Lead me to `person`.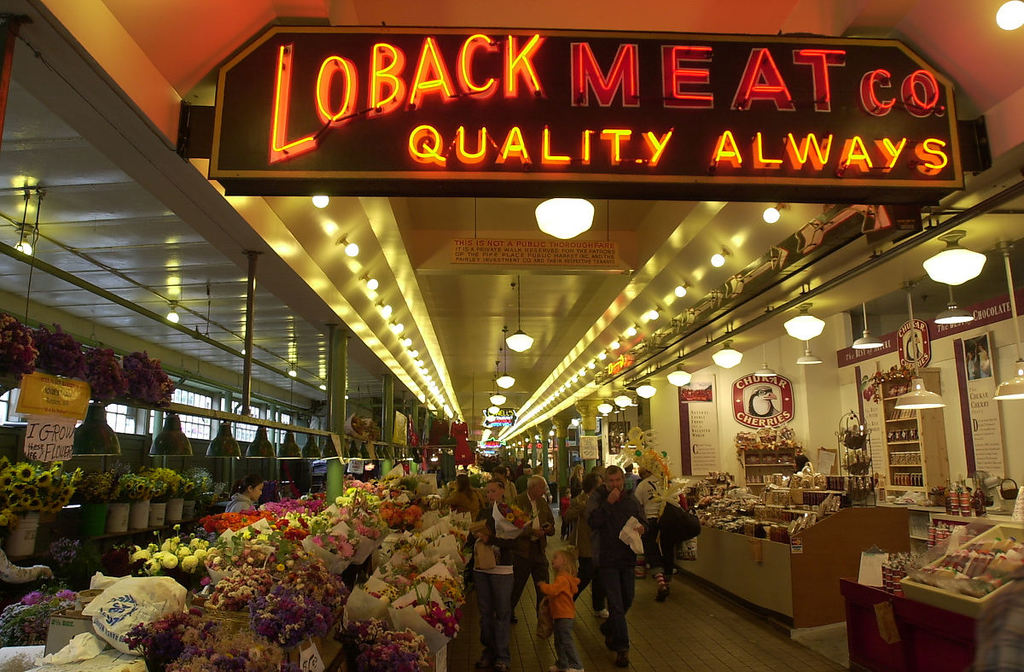
Lead to [533,540,590,671].
